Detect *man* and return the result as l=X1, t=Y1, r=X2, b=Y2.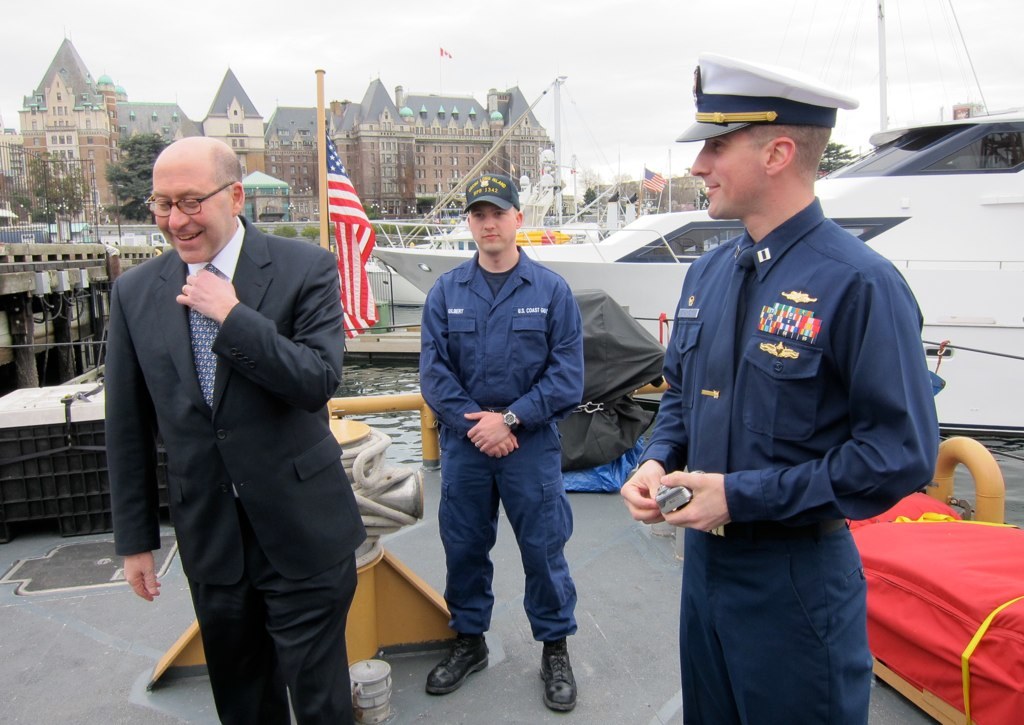
l=418, t=170, r=585, b=708.
